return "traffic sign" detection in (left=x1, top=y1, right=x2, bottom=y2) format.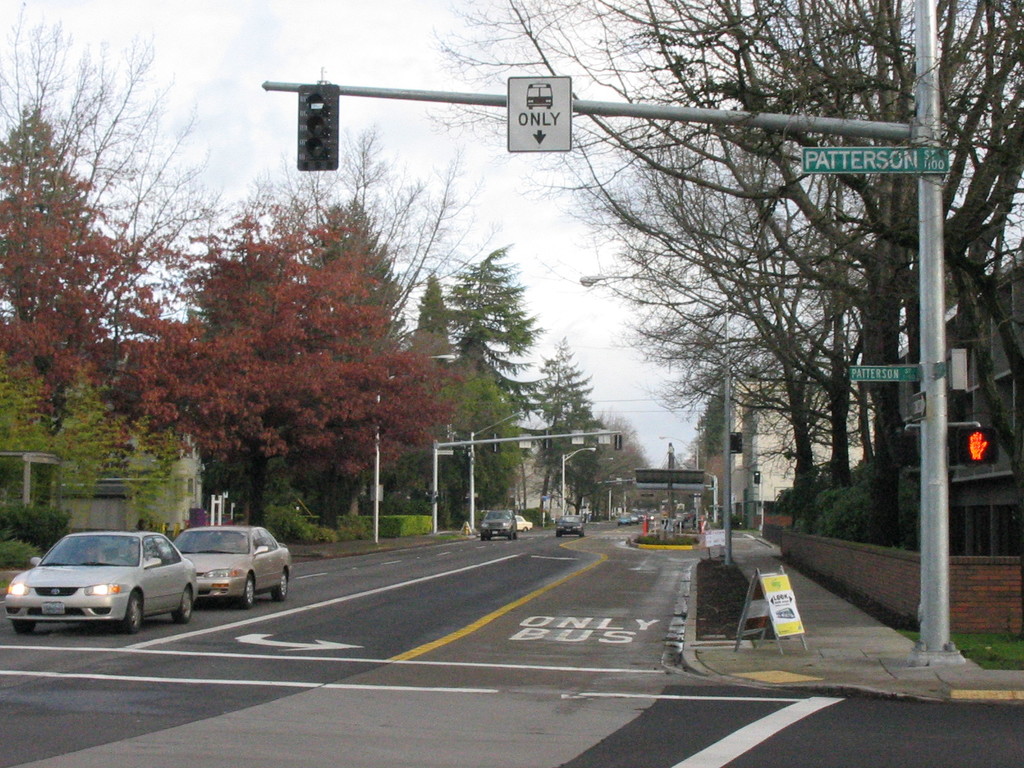
(left=849, top=362, right=920, bottom=383).
